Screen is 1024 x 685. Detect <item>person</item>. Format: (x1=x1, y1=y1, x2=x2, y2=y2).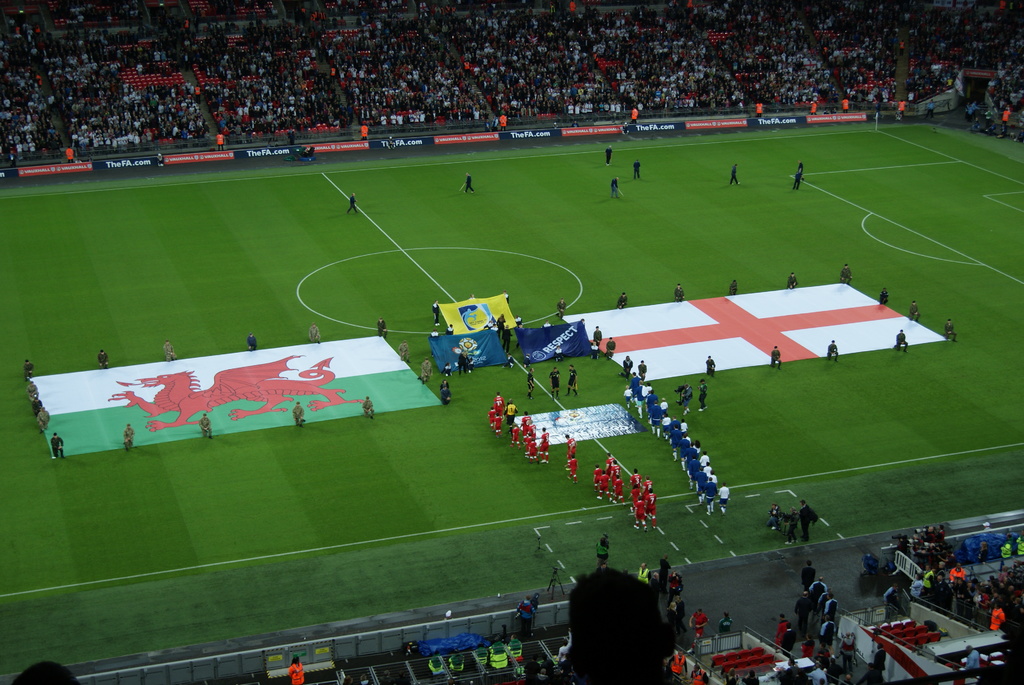
(x1=544, y1=438, x2=575, y2=462).
